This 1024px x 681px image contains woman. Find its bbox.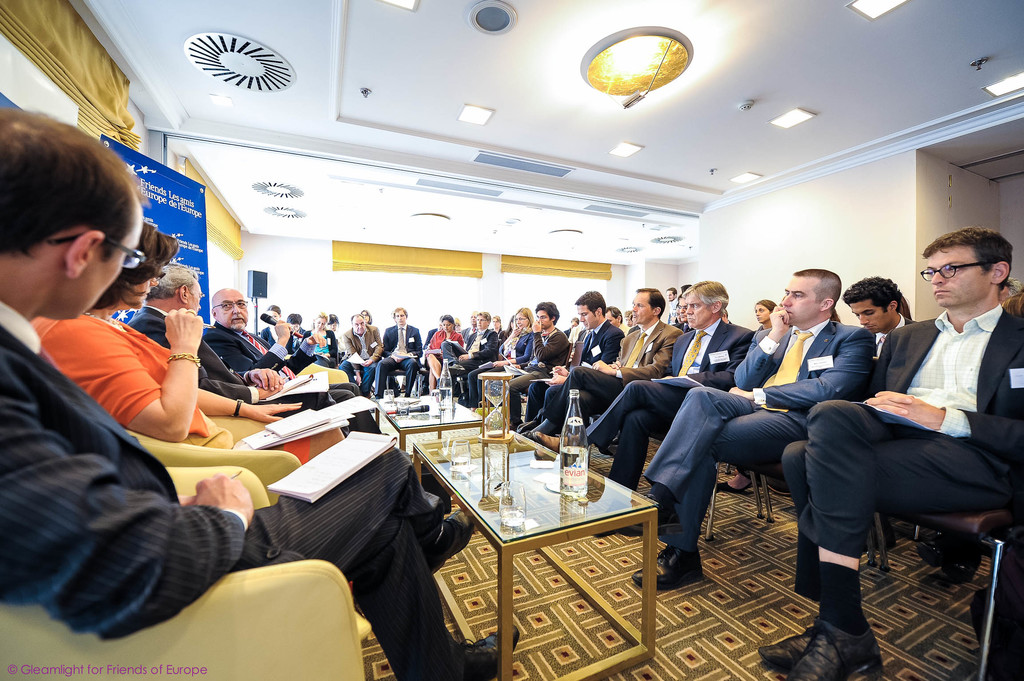
[490, 308, 534, 365].
